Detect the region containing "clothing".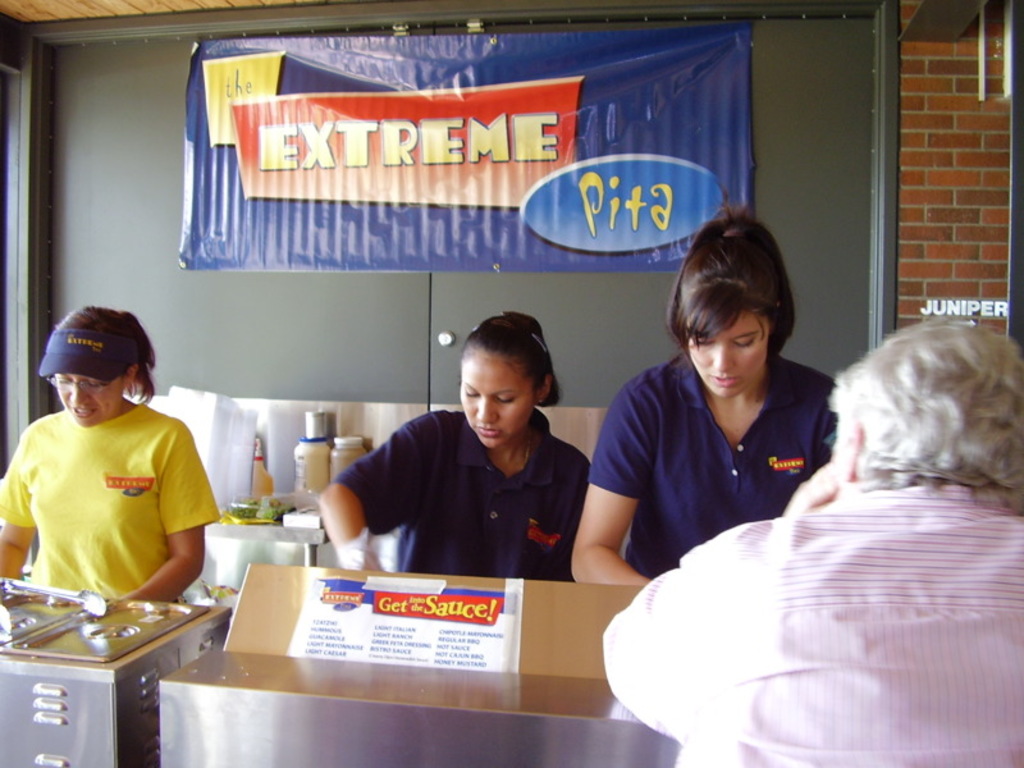
rect(584, 344, 835, 590).
